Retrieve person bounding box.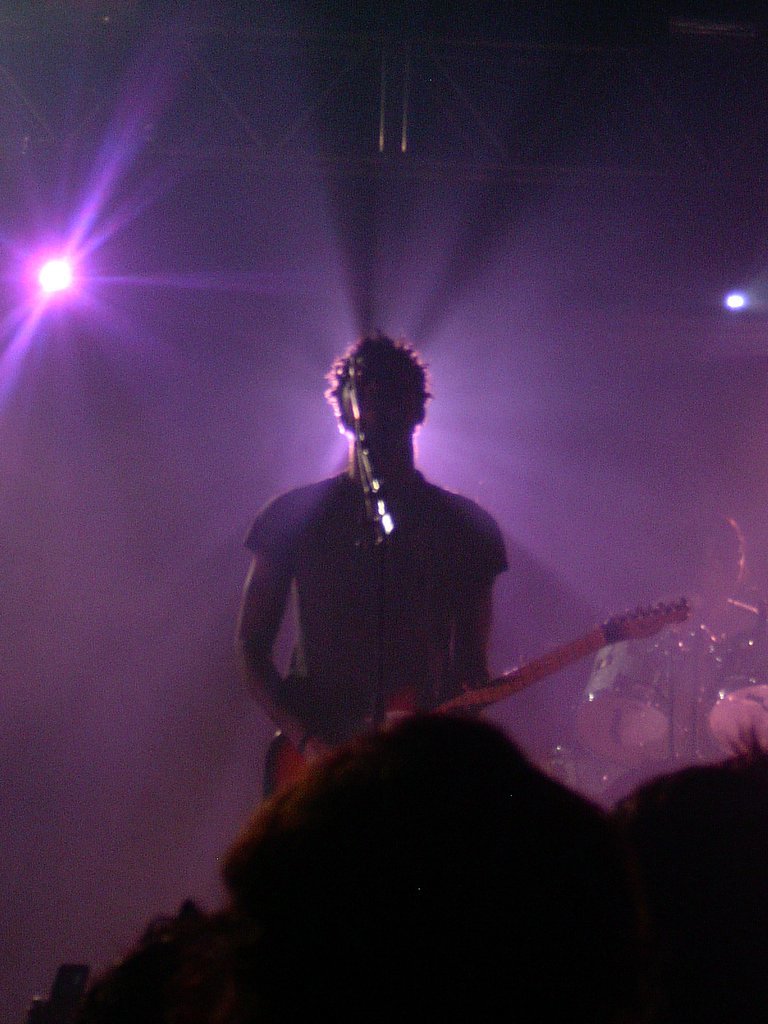
Bounding box: x1=237, y1=320, x2=574, y2=821.
